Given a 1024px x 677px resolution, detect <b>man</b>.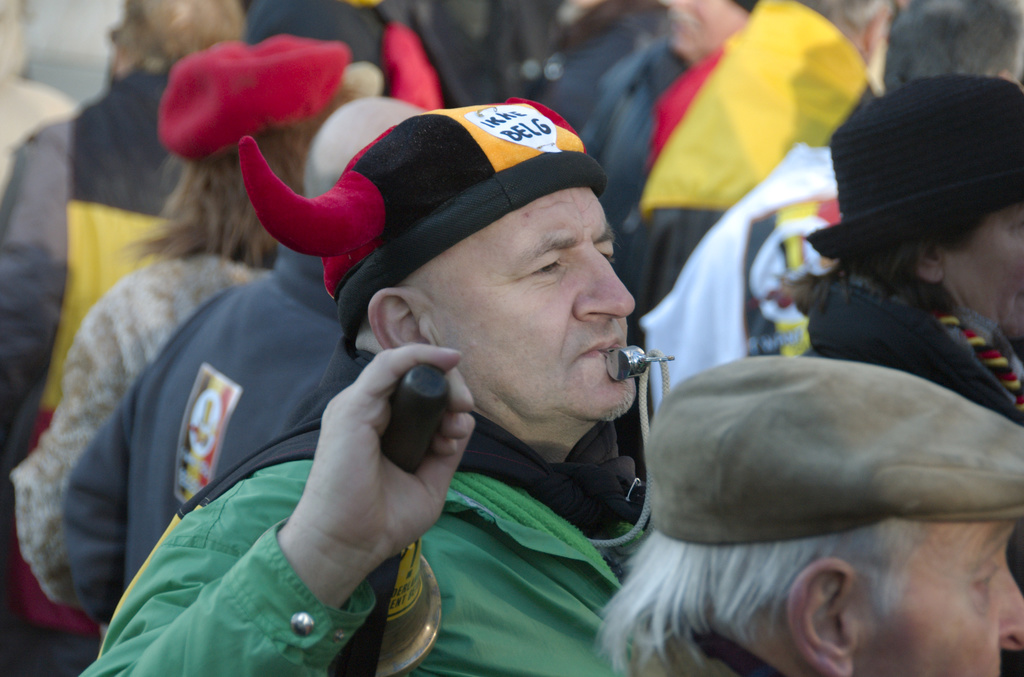
[410, 0, 557, 111].
